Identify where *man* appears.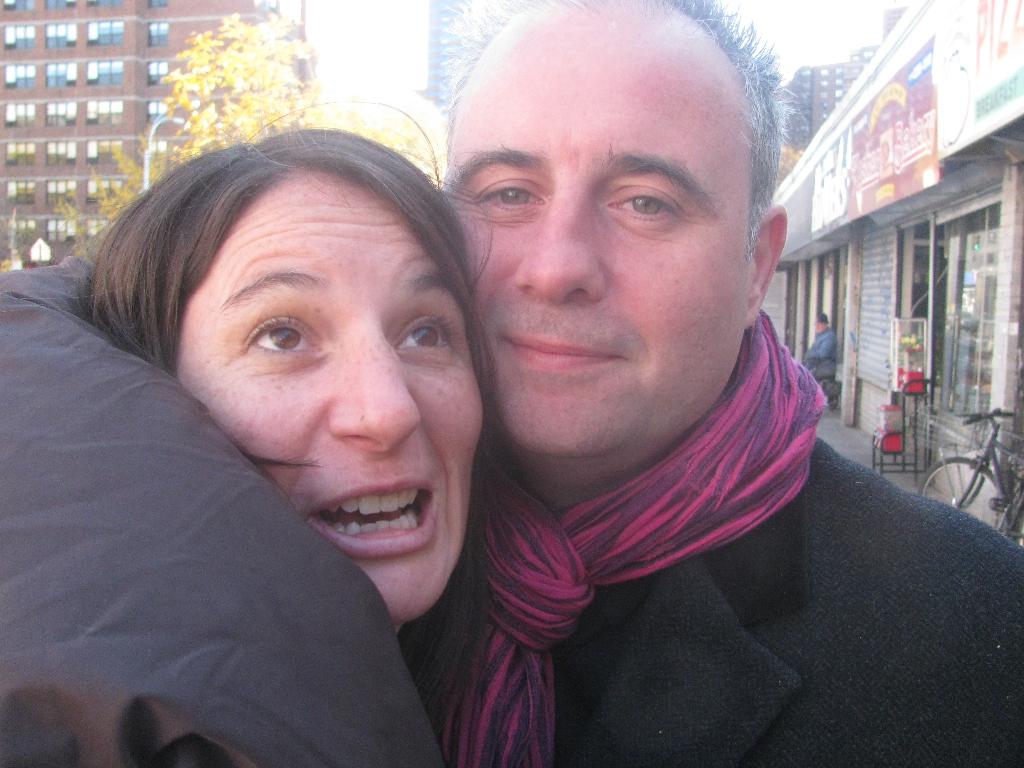
Appears at {"left": 810, "top": 307, "right": 836, "bottom": 373}.
